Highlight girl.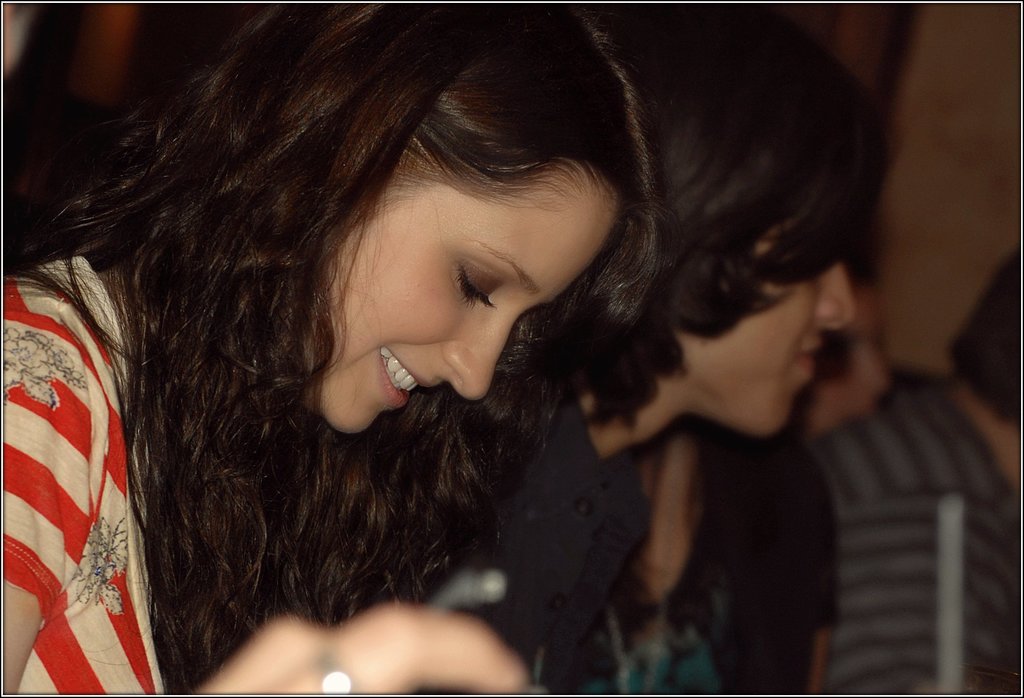
Highlighted region: pyautogui.locateOnScreen(466, 10, 889, 697).
